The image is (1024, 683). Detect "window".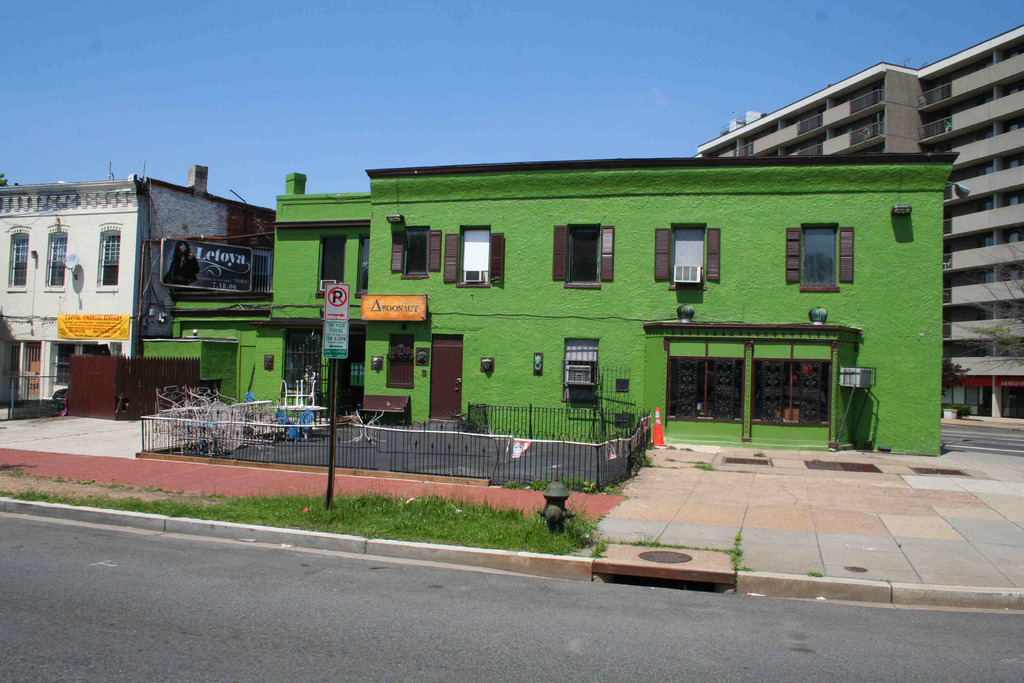
Detection: <box>385,336,416,388</box>.
